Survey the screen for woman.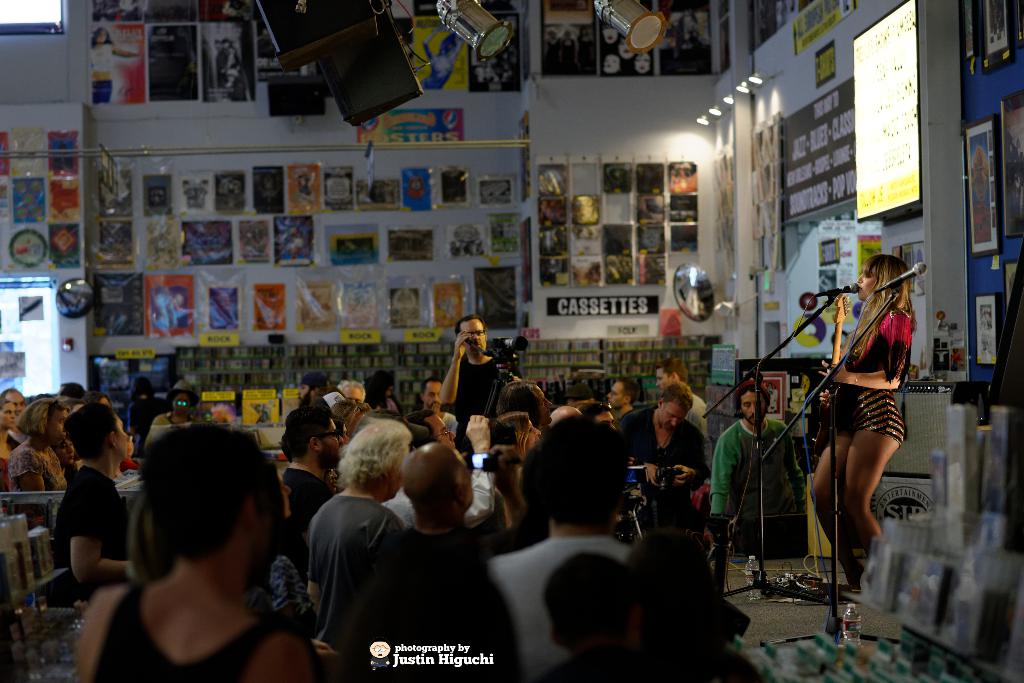
Survey found: Rect(332, 400, 373, 440).
